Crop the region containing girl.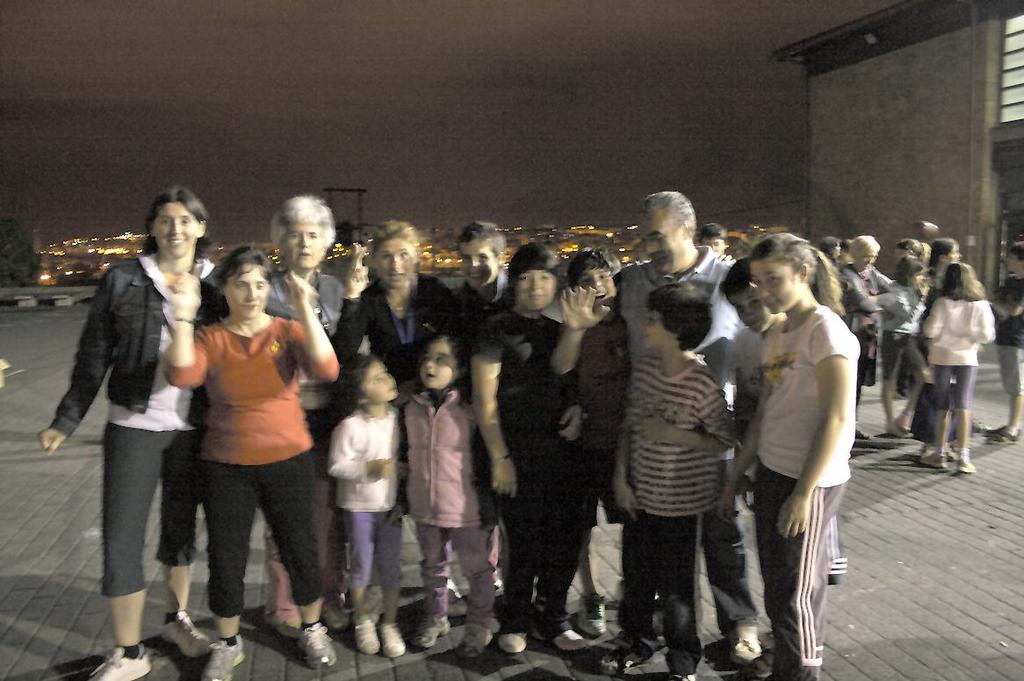
Crop region: <box>39,184,228,680</box>.
